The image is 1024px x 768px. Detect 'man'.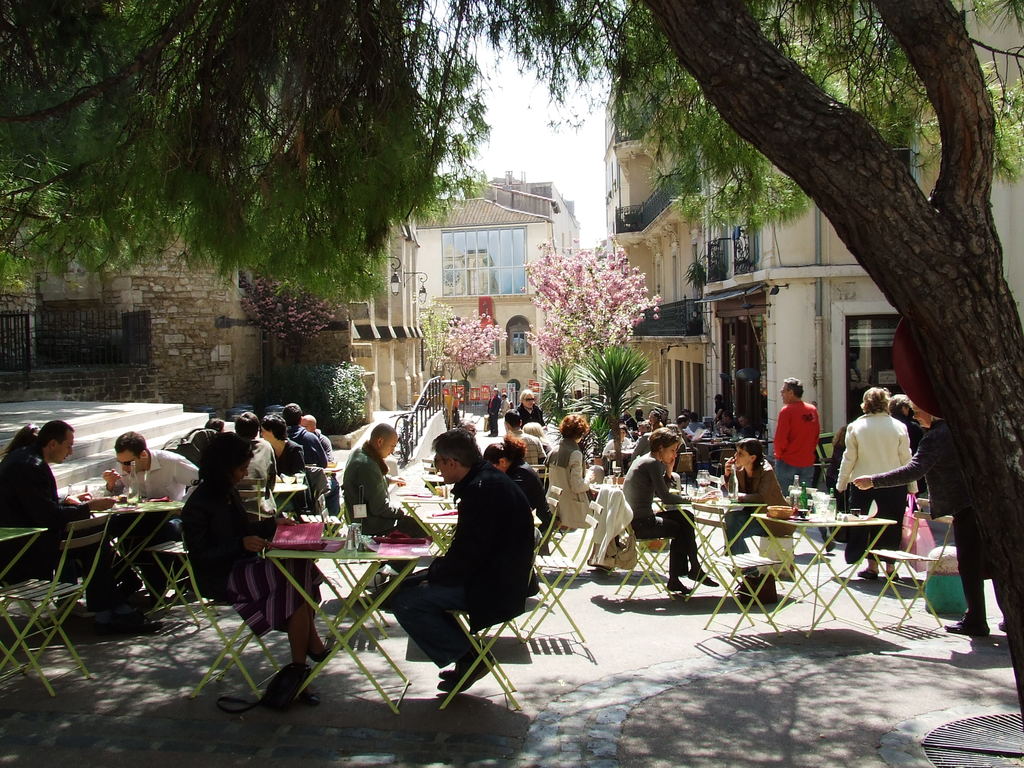
Detection: pyautogui.locateOnScreen(2, 417, 126, 609).
